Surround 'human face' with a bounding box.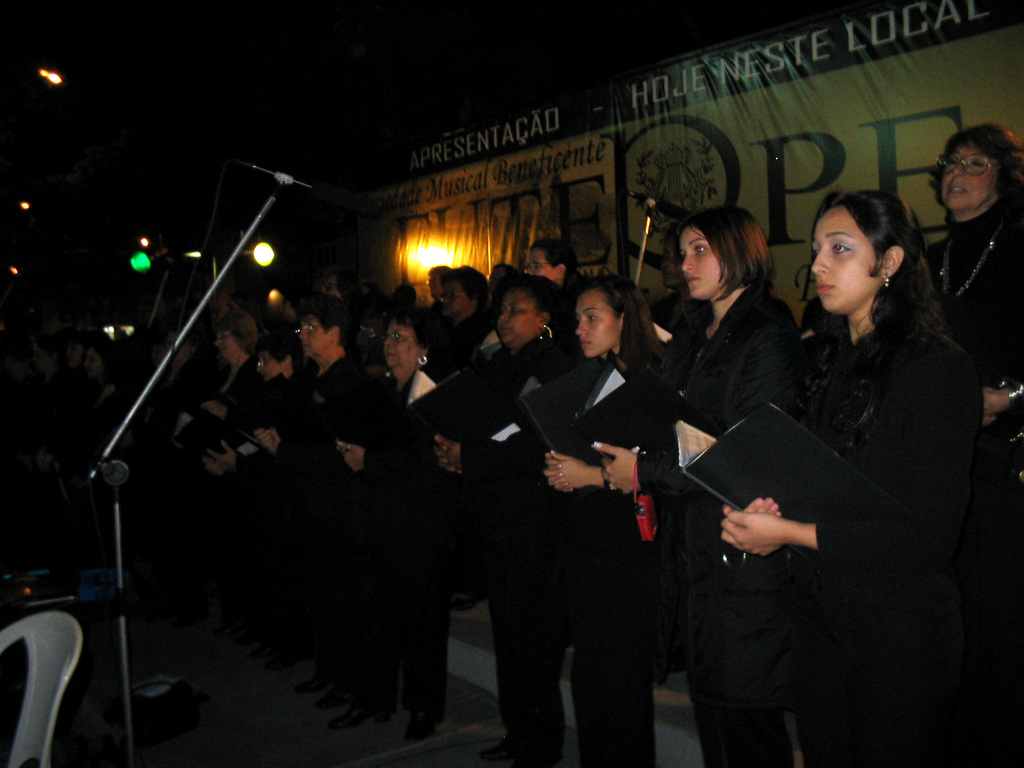
386:319:415:369.
